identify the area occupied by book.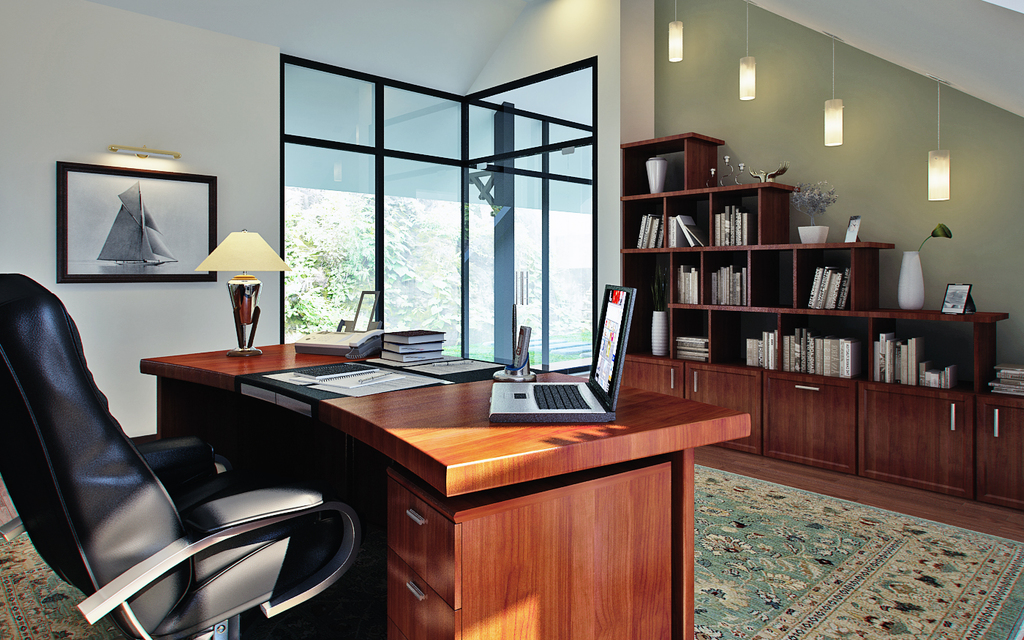
Area: [662,211,664,250].
